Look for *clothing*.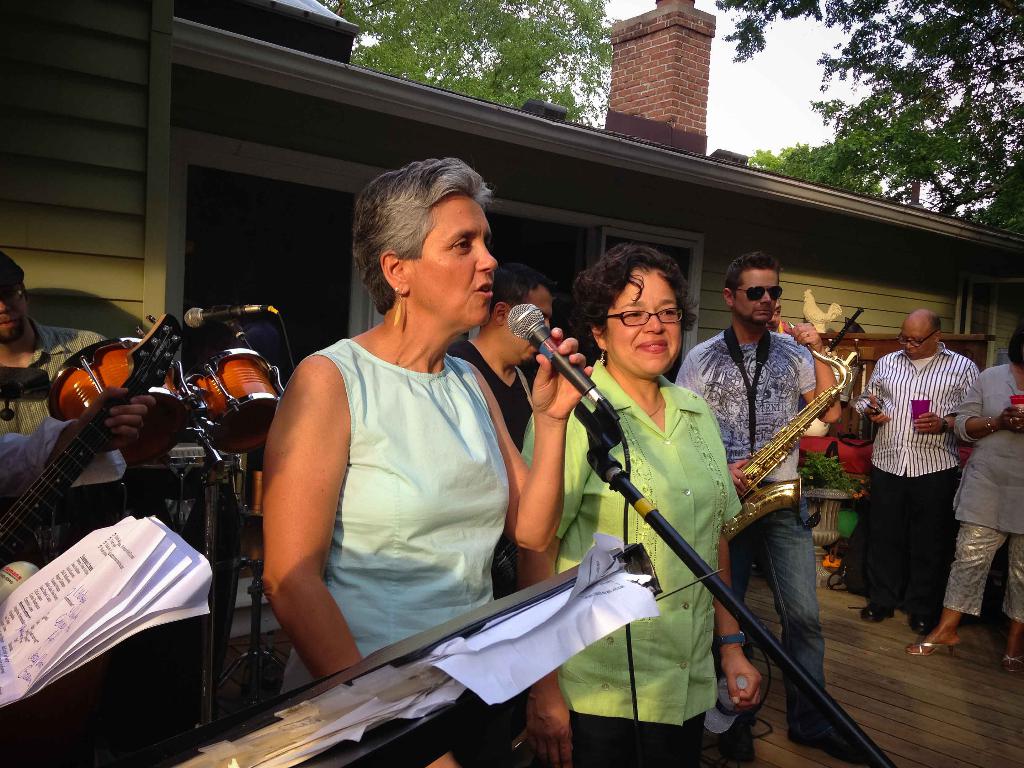
Found: bbox=(673, 324, 824, 486).
